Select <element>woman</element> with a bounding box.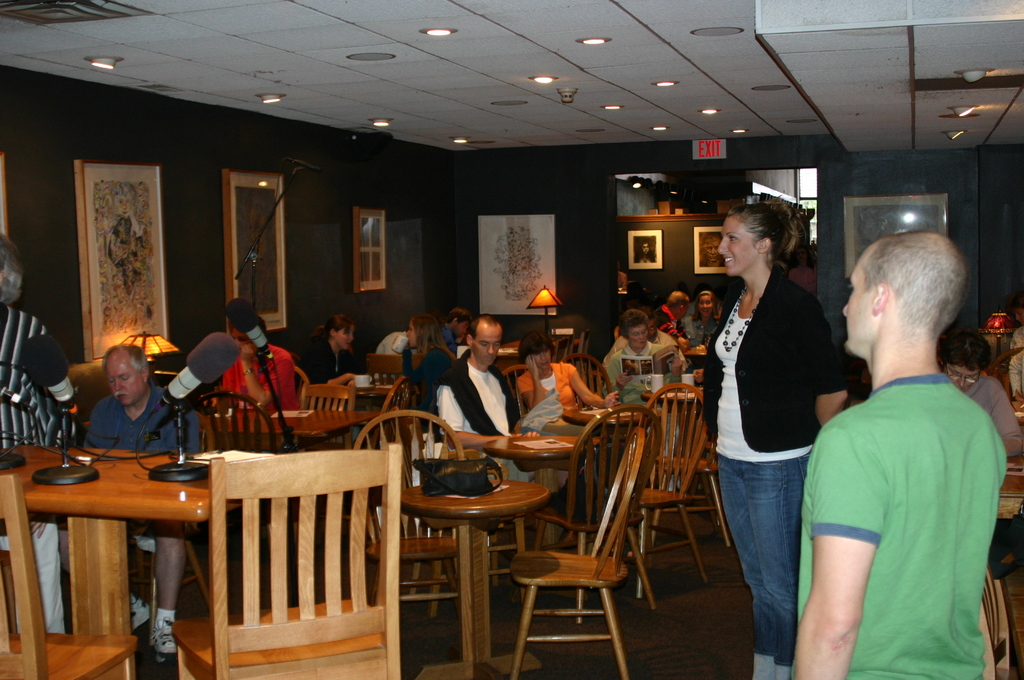
box=[938, 329, 1023, 457].
